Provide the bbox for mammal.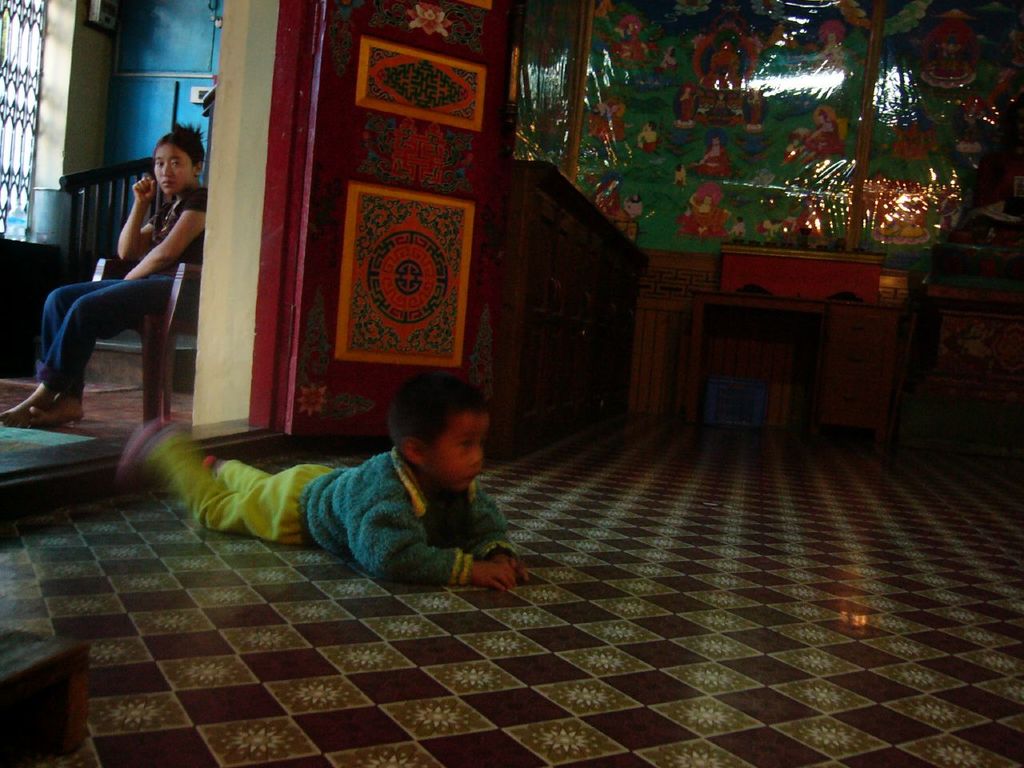
{"left": 34, "top": 140, "right": 194, "bottom": 411}.
